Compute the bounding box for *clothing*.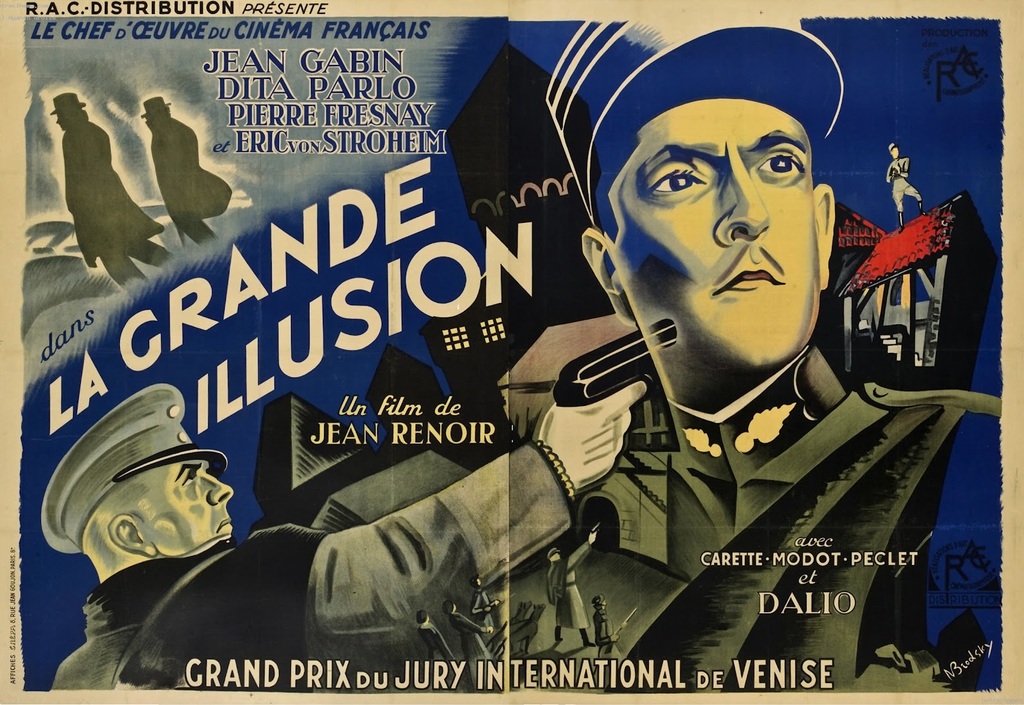
<region>595, 615, 628, 665</region>.
